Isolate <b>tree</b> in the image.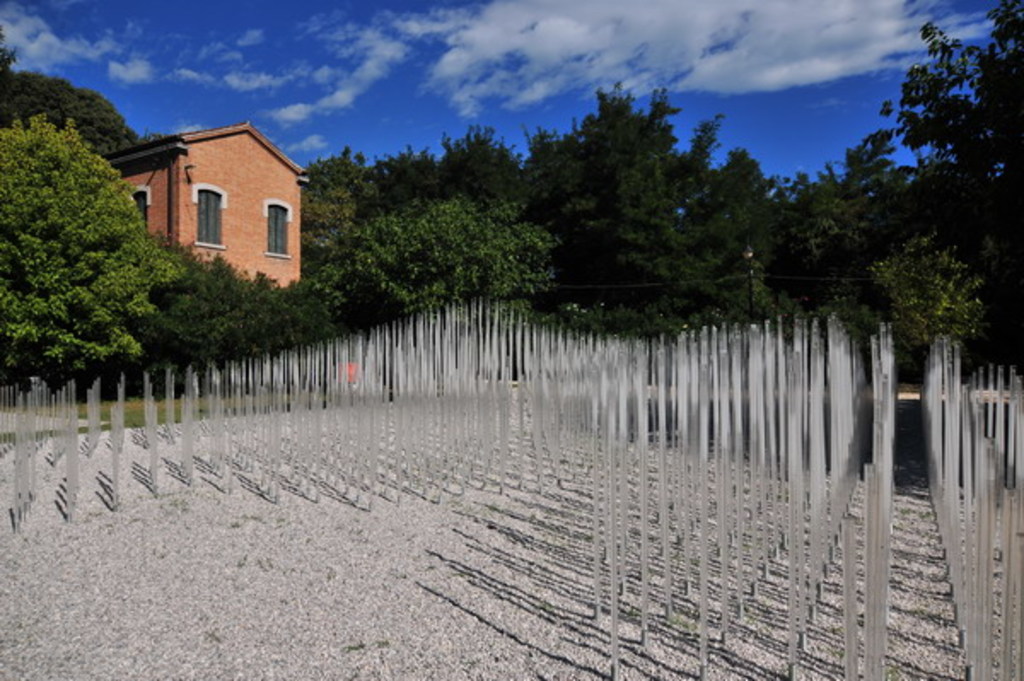
Isolated region: {"left": 872, "top": 208, "right": 1004, "bottom": 381}.
